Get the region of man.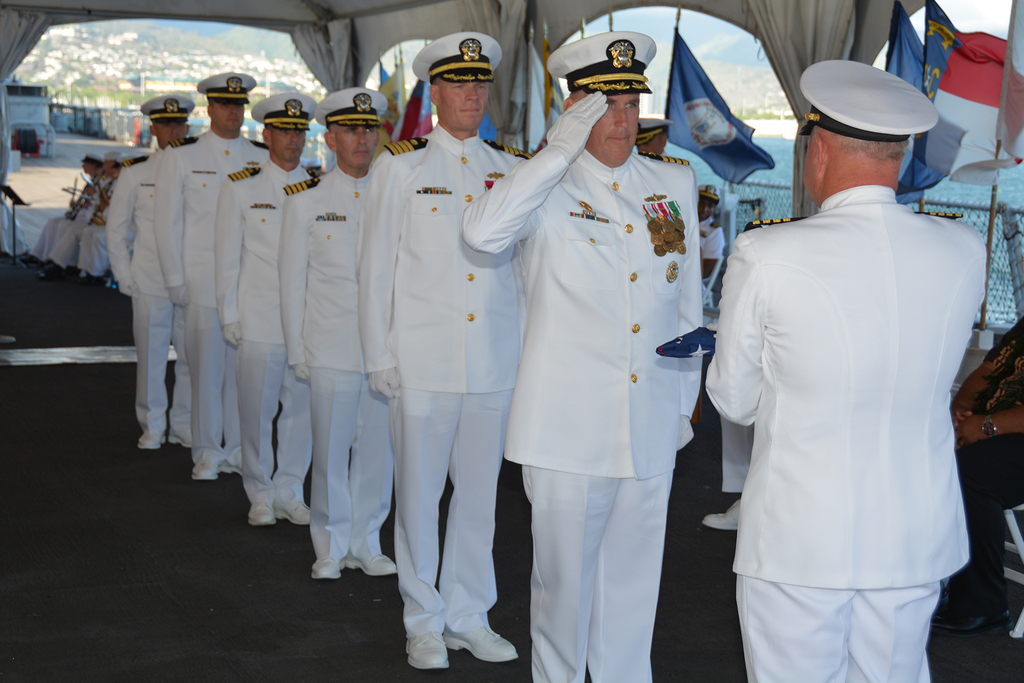
270,79,394,577.
